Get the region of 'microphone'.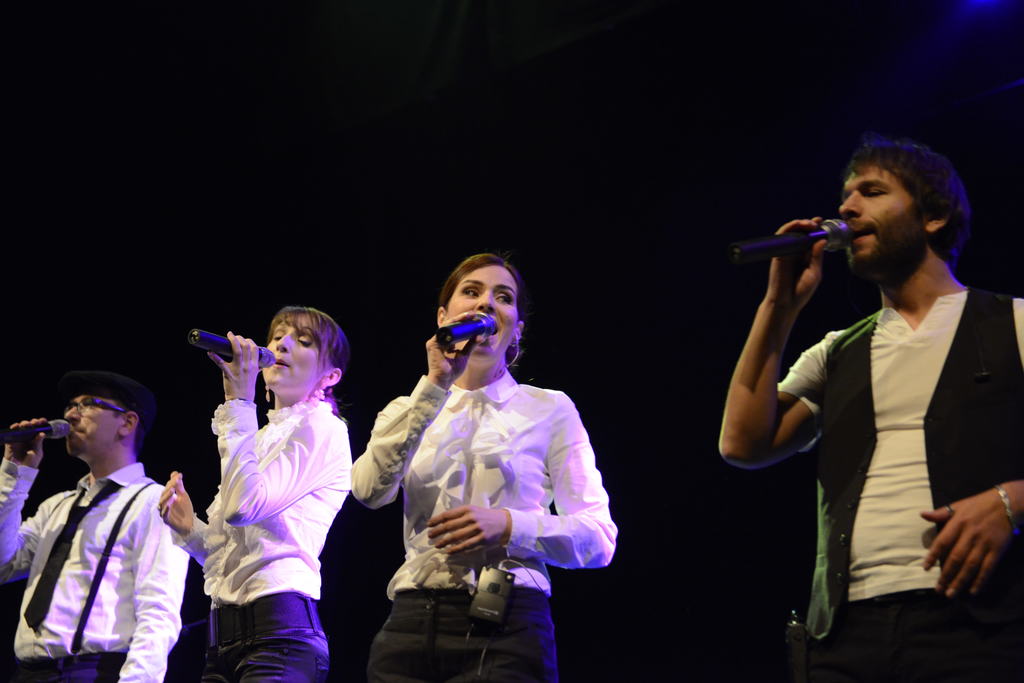
pyautogui.locateOnScreen(725, 207, 872, 278).
